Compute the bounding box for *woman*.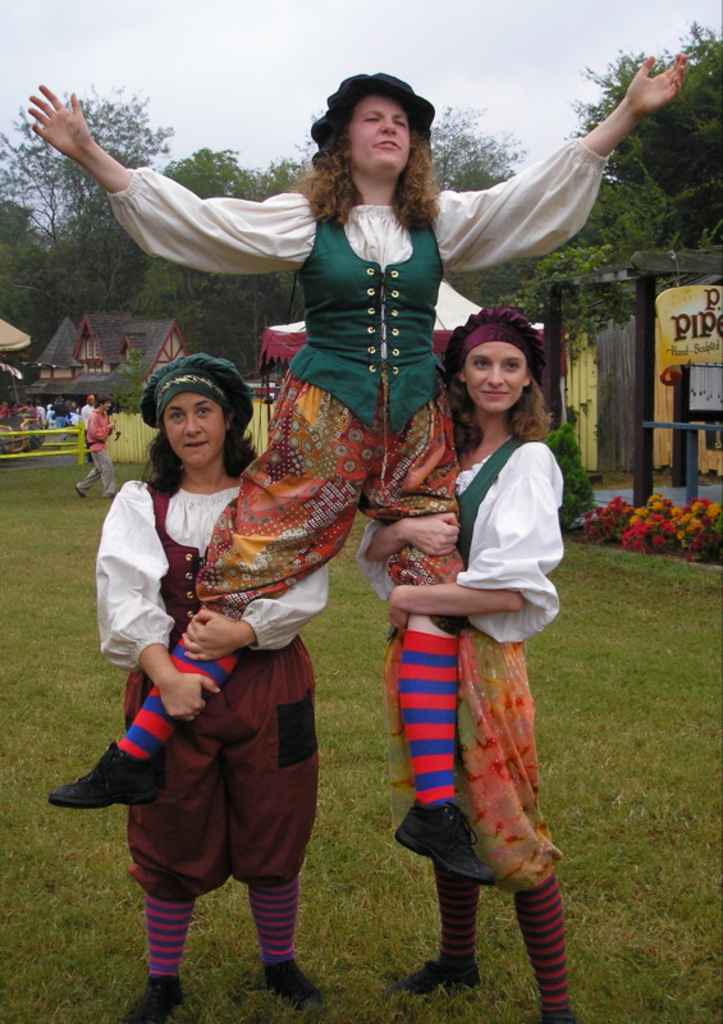
box=[356, 308, 584, 1023].
